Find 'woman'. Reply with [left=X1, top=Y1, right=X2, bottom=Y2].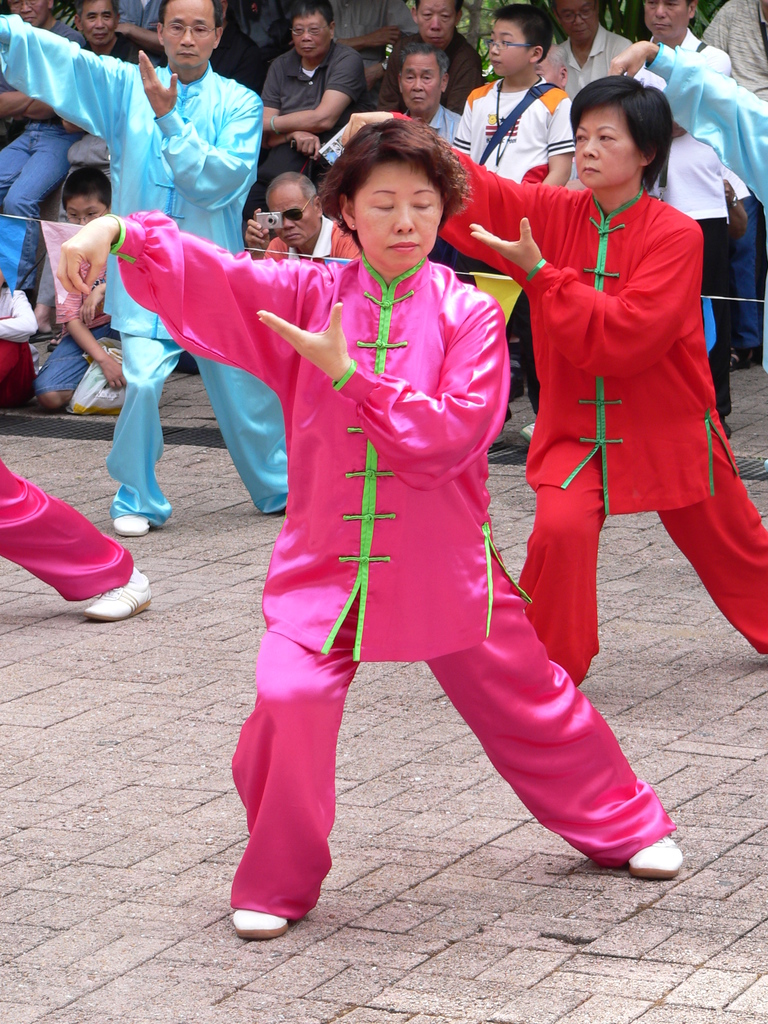
[left=340, top=70, right=767, bottom=692].
